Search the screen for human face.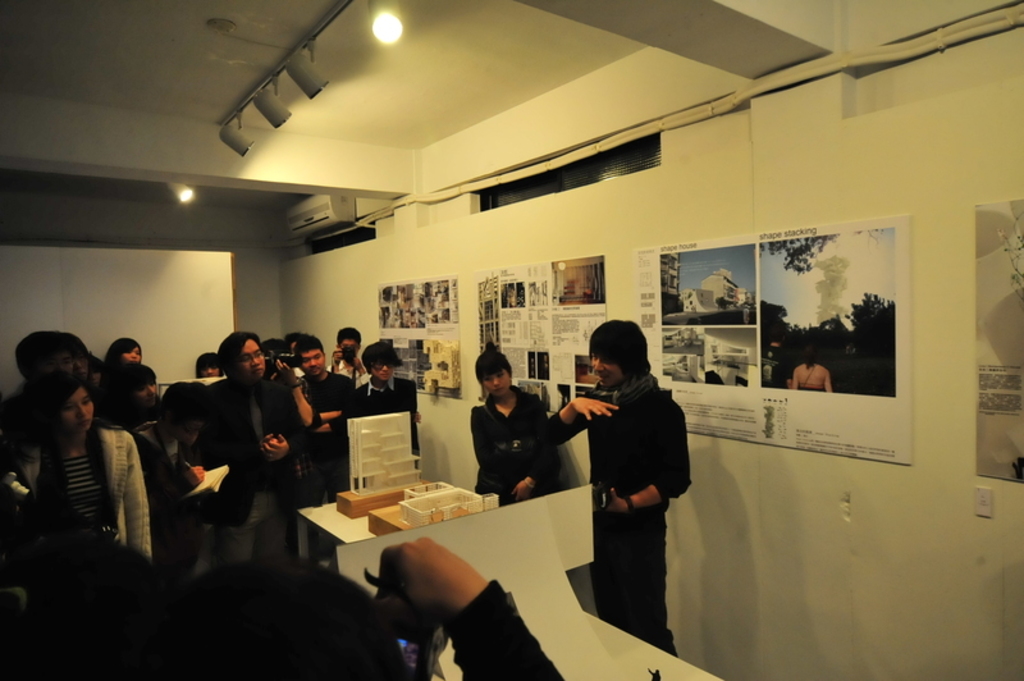
Found at x1=369, y1=362, x2=394, y2=380.
